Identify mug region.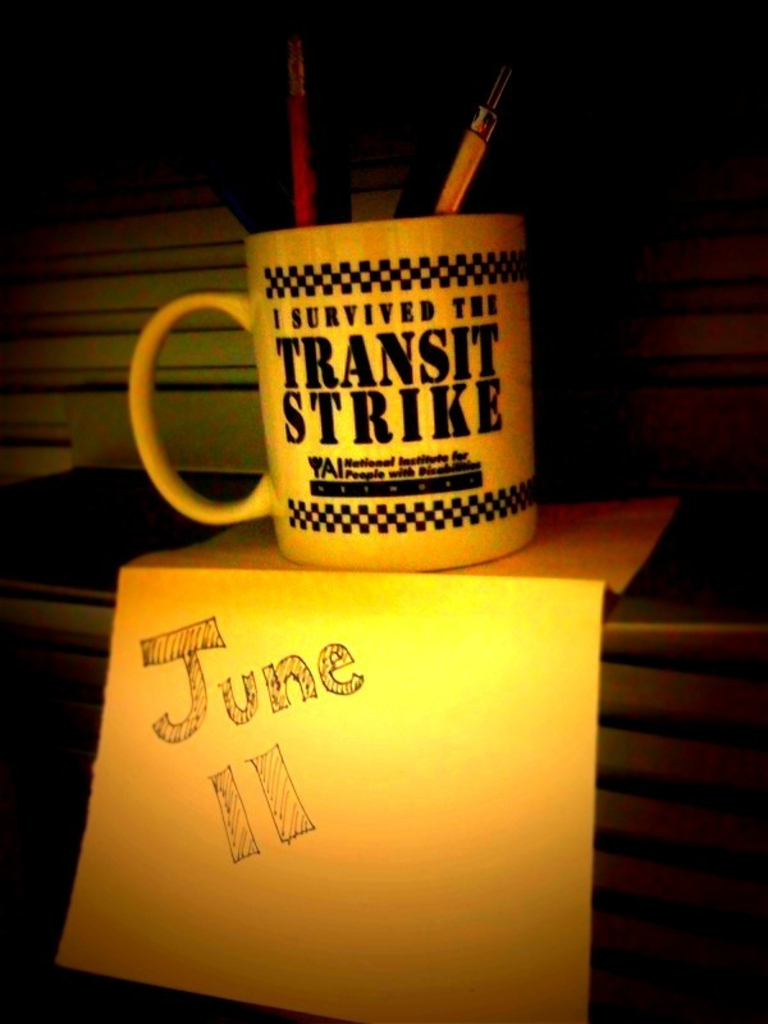
Region: (x1=127, y1=209, x2=530, y2=572).
